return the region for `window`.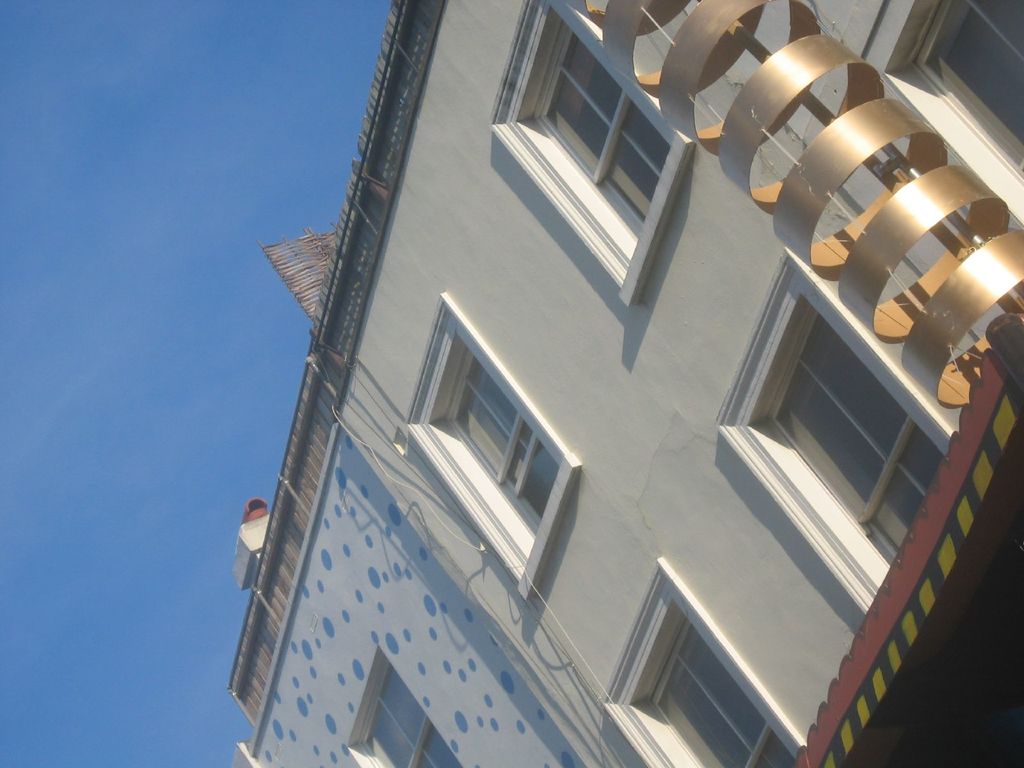
bbox=[641, 603, 803, 767].
